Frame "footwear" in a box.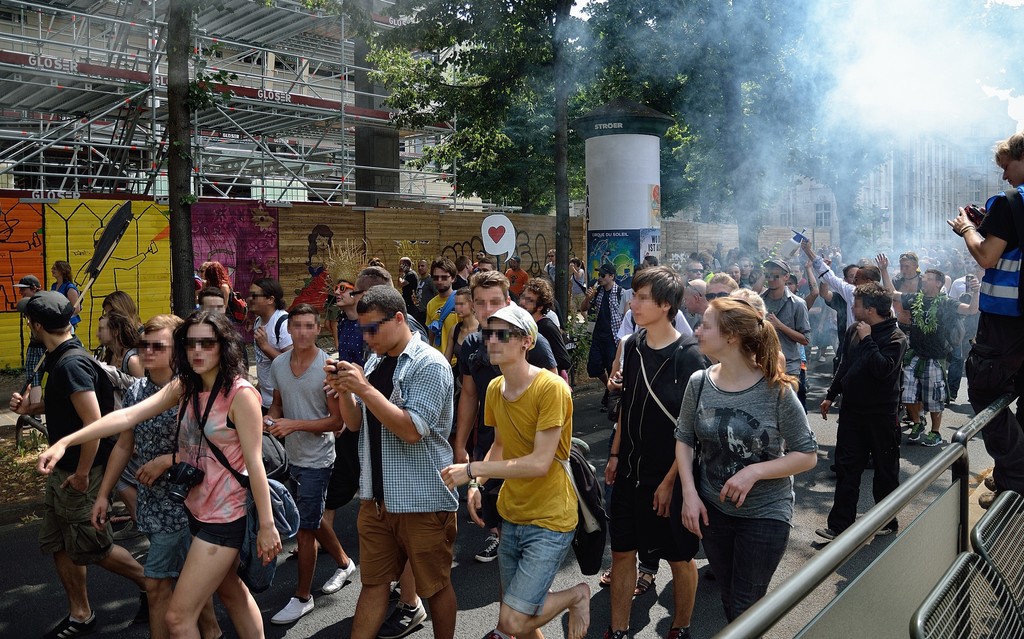
detection(113, 521, 144, 541).
